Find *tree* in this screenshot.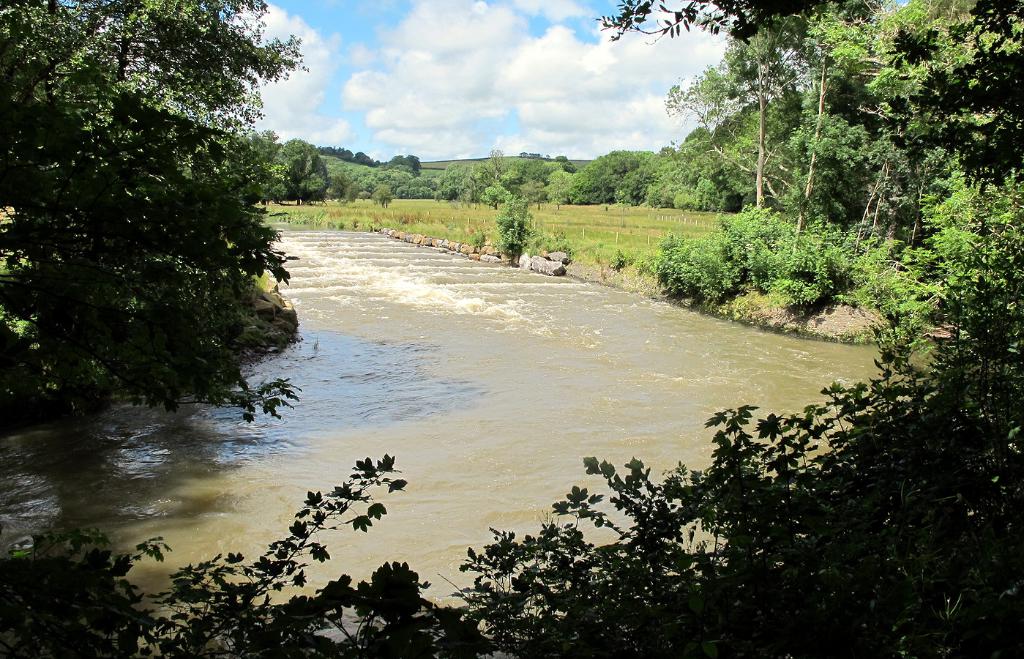
The bounding box for *tree* is [594,0,827,41].
